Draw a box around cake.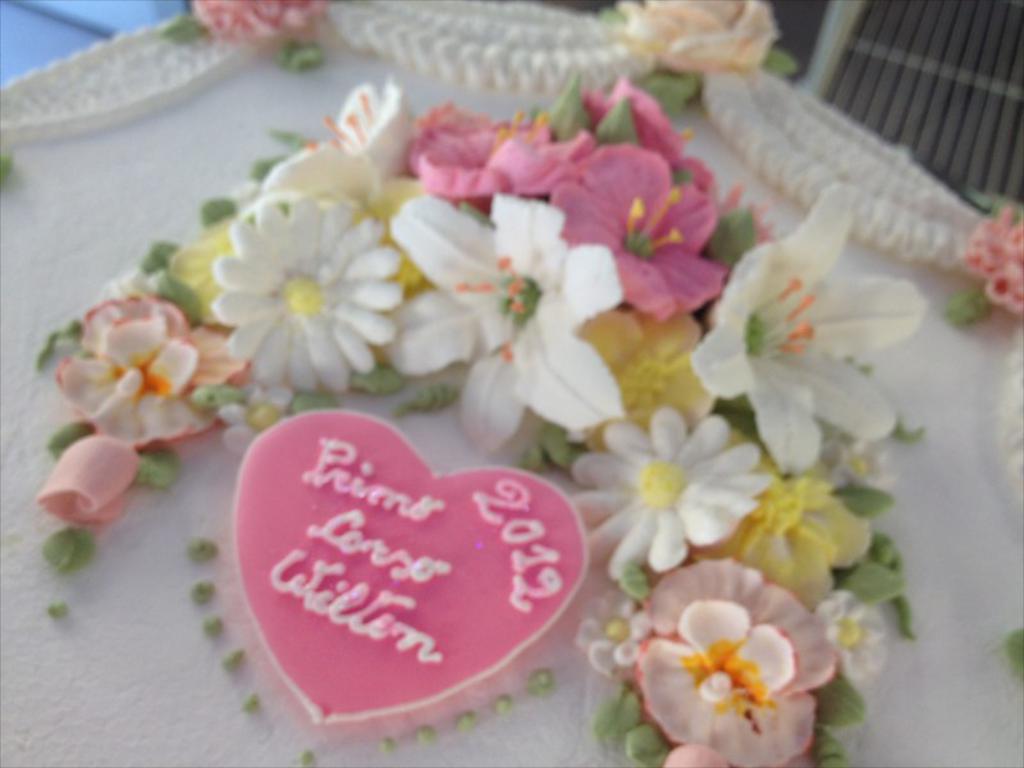
<box>0,0,1023,767</box>.
